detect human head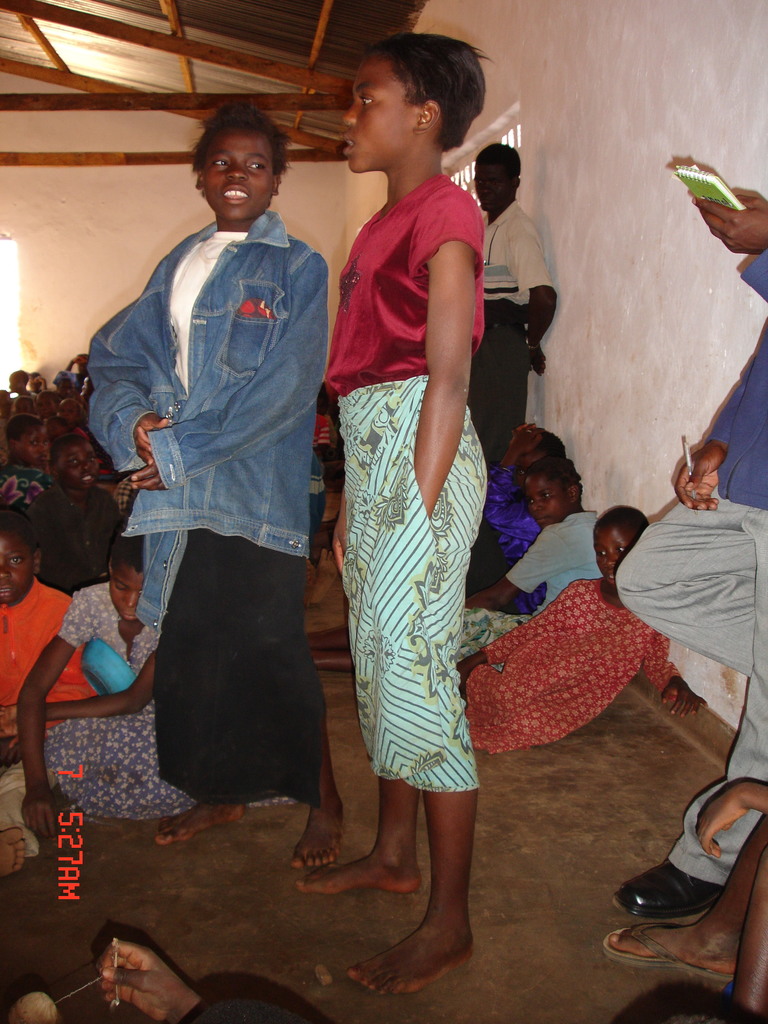
pyautogui.locateOnScreen(188, 102, 293, 221)
